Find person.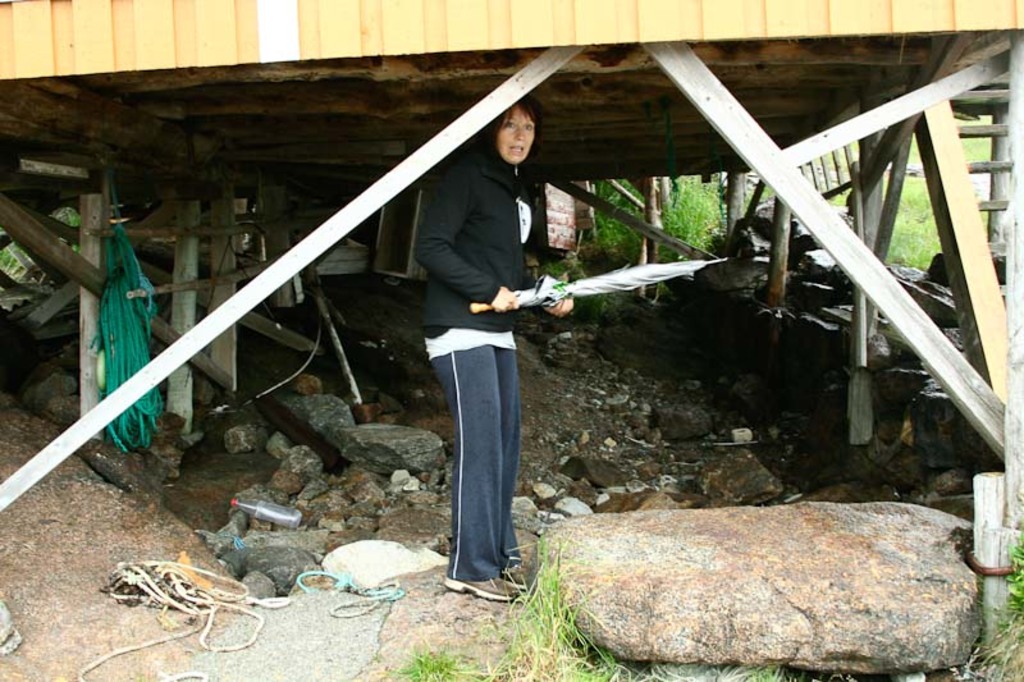
{"x1": 411, "y1": 84, "x2": 589, "y2": 605}.
